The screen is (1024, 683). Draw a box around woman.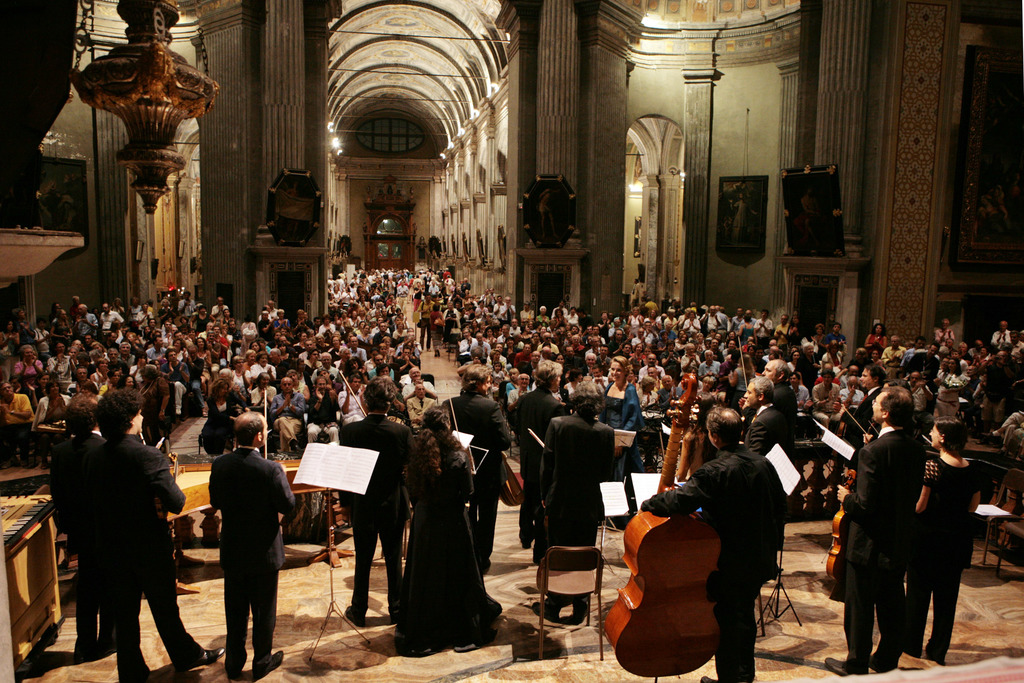
locate(116, 375, 135, 393).
